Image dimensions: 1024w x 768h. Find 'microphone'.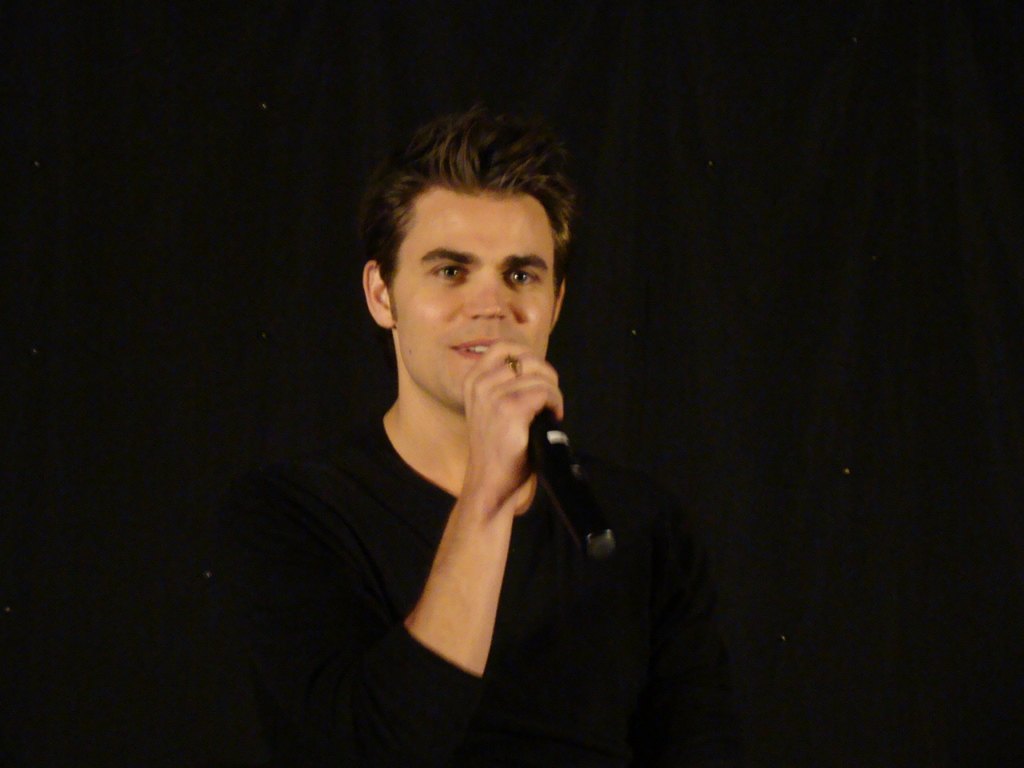
pyautogui.locateOnScreen(511, 401, 627, 556).
